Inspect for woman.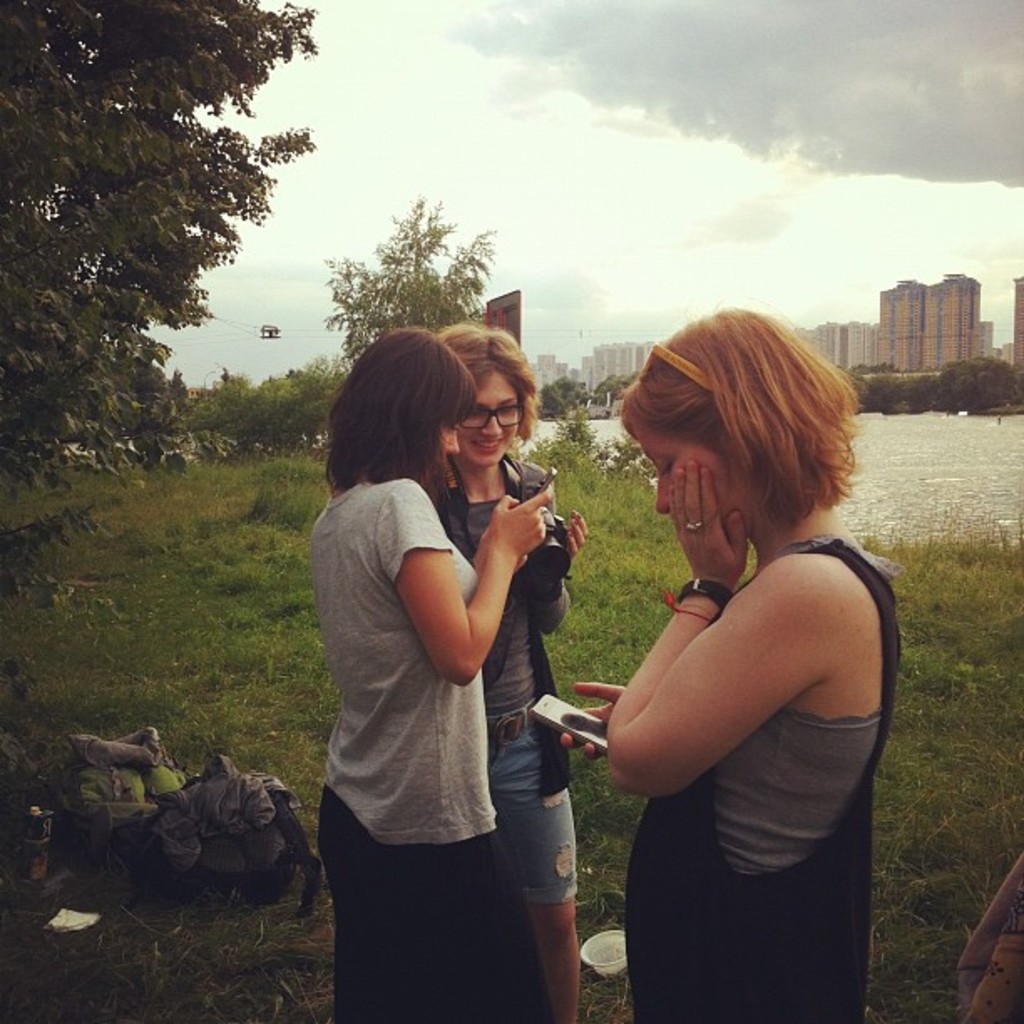
Inspection: box(559, 305, 895, 1022).
